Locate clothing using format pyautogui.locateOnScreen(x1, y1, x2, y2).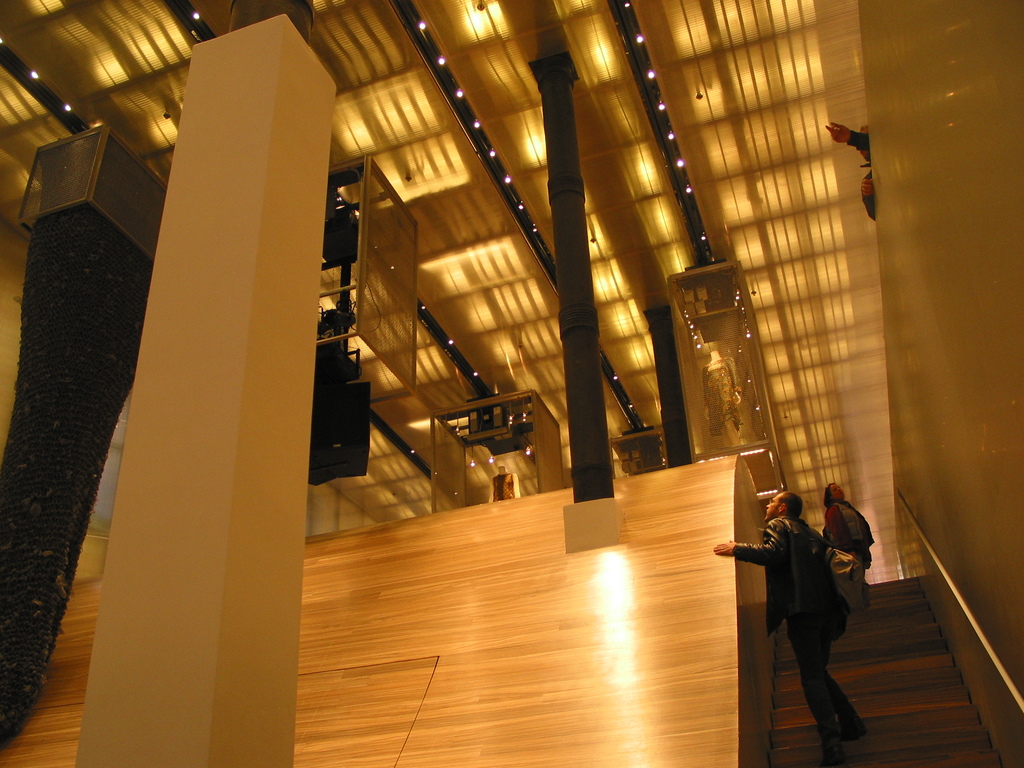
pyautogui.locateOnScreen(817, 497, 877, 584).
